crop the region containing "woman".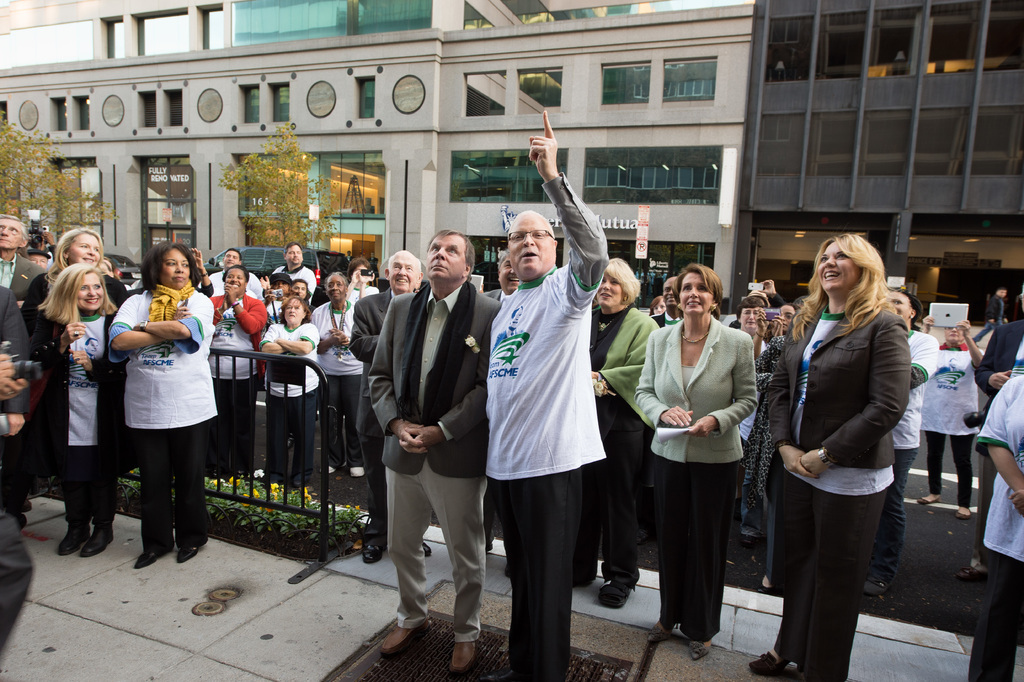
Crop region: 572/257/658/610.
